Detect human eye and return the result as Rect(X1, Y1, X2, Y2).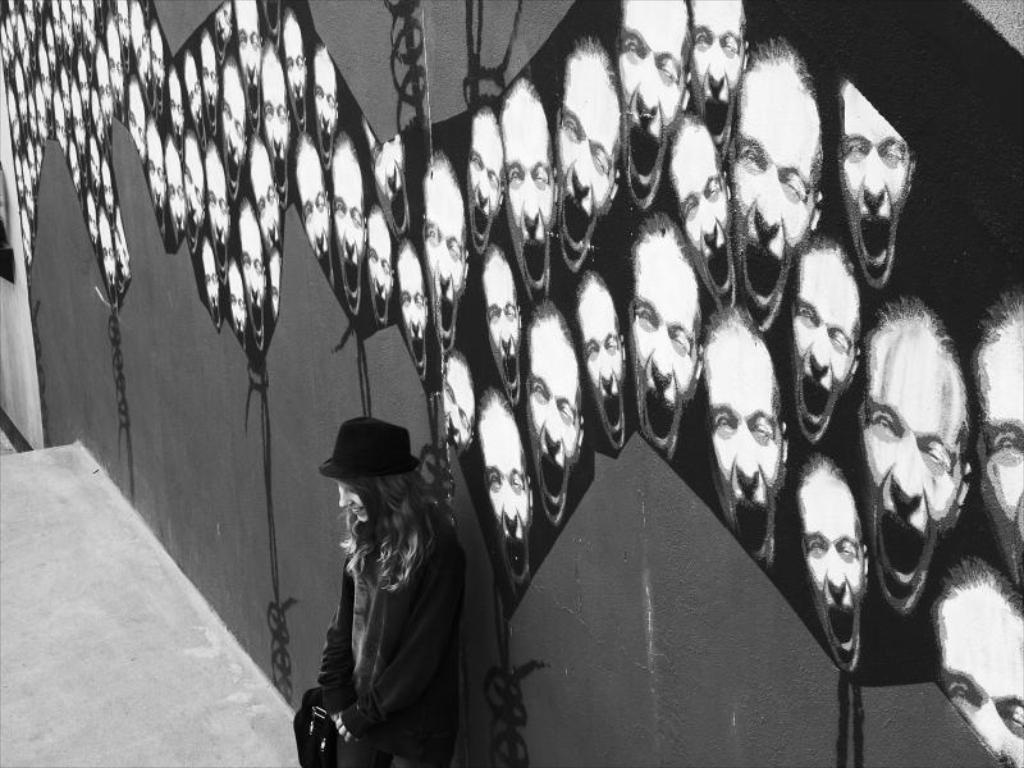
Rect(148, 49, 156, 68).
